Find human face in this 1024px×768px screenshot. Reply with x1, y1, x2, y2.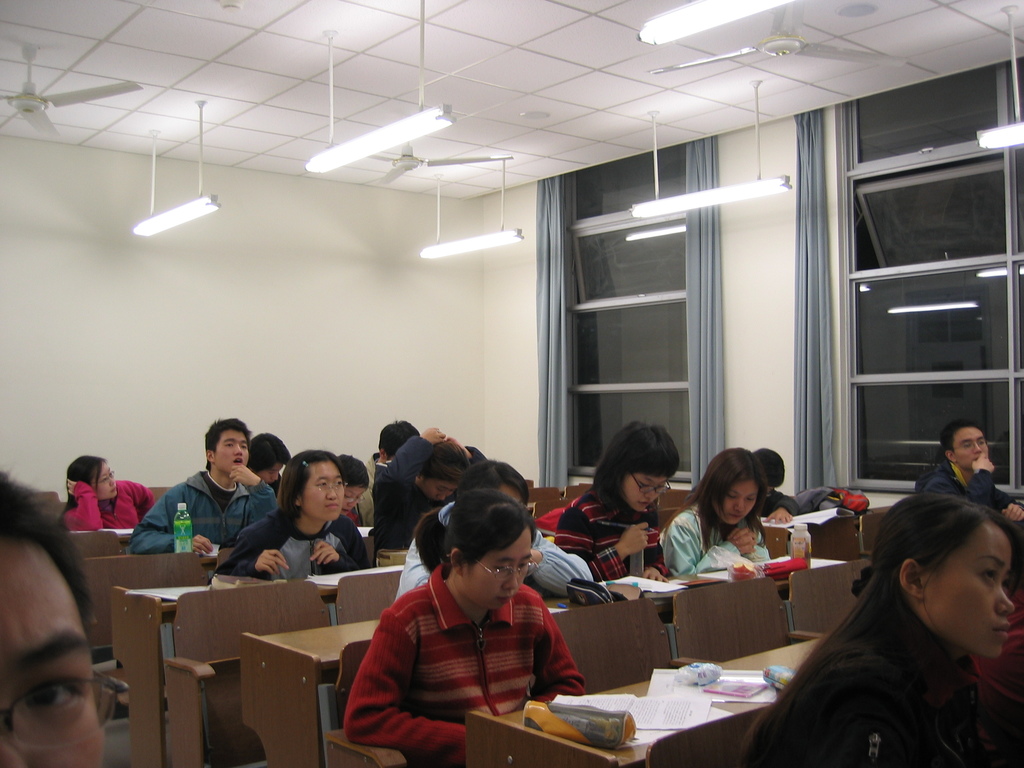
213, 424, 249, 471.
